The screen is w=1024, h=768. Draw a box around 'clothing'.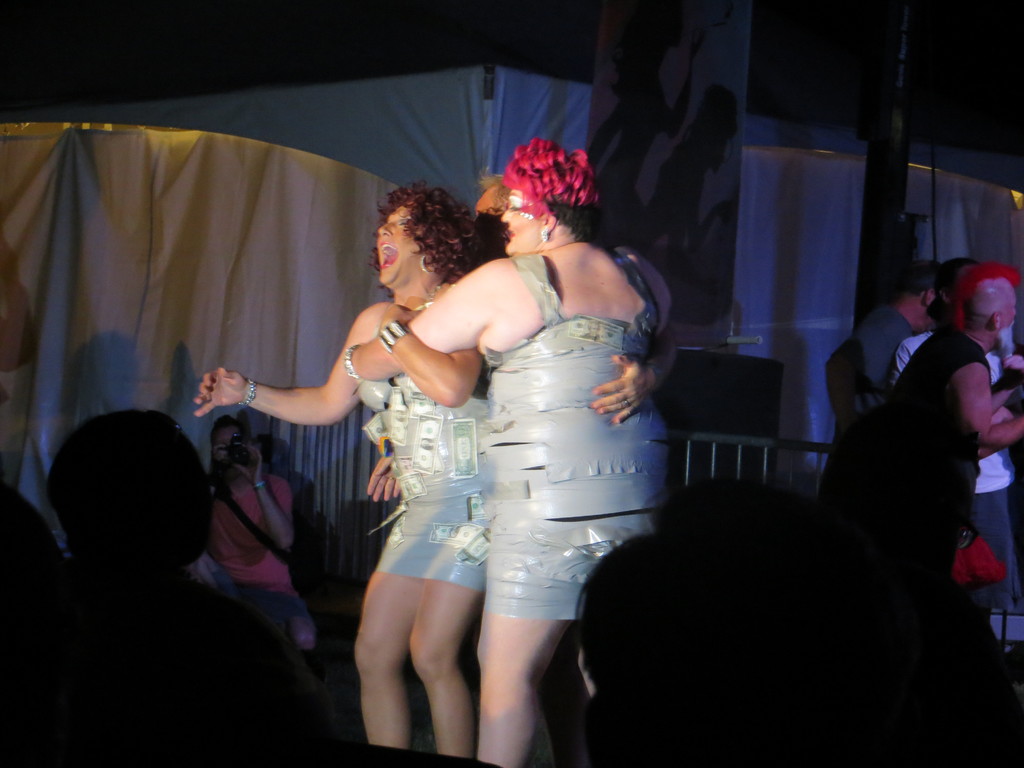
pyautogui.locateOnScreen(828, 296, 902, 504).
